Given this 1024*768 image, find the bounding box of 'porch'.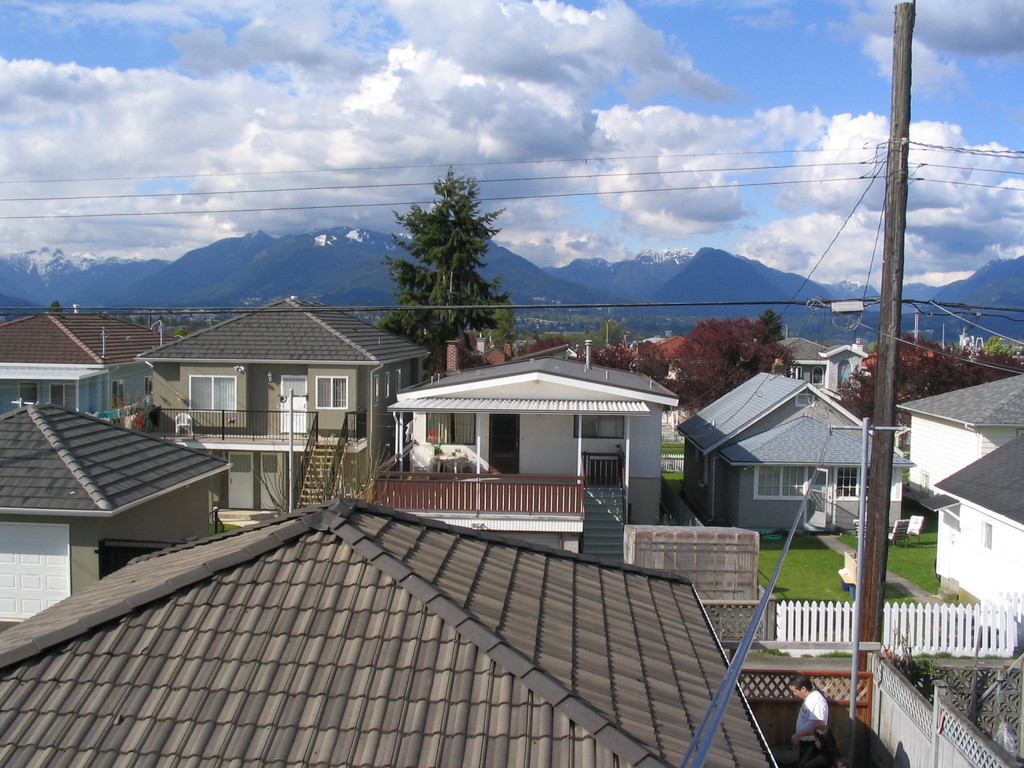
<region>134, 412, 365, 511</region>.
